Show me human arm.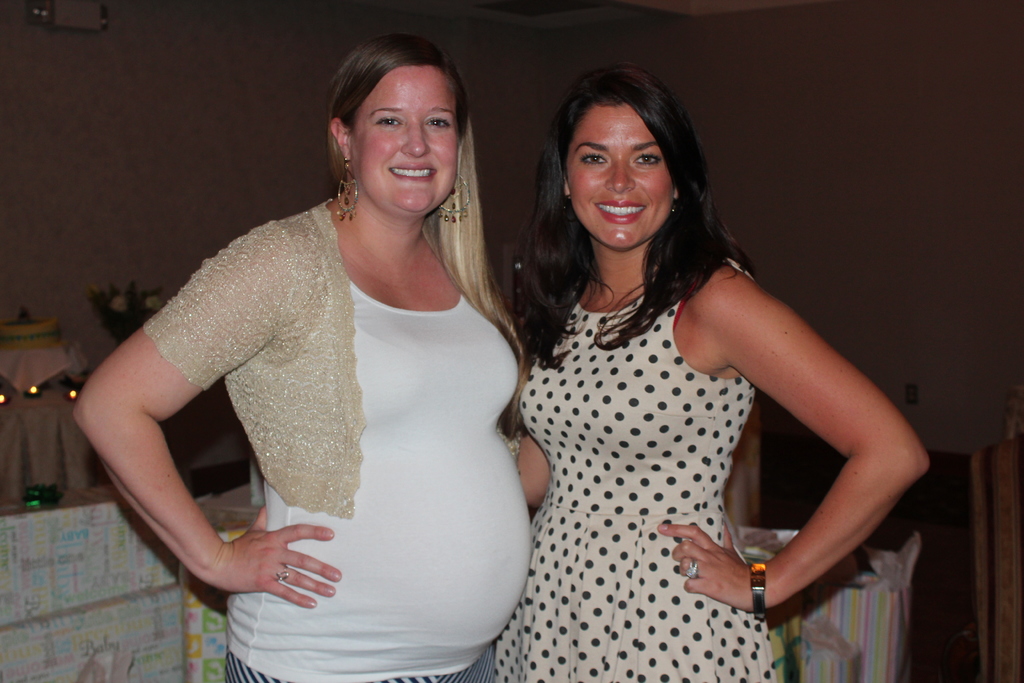
human arm is here: rect(76, 222, 348, 606).
